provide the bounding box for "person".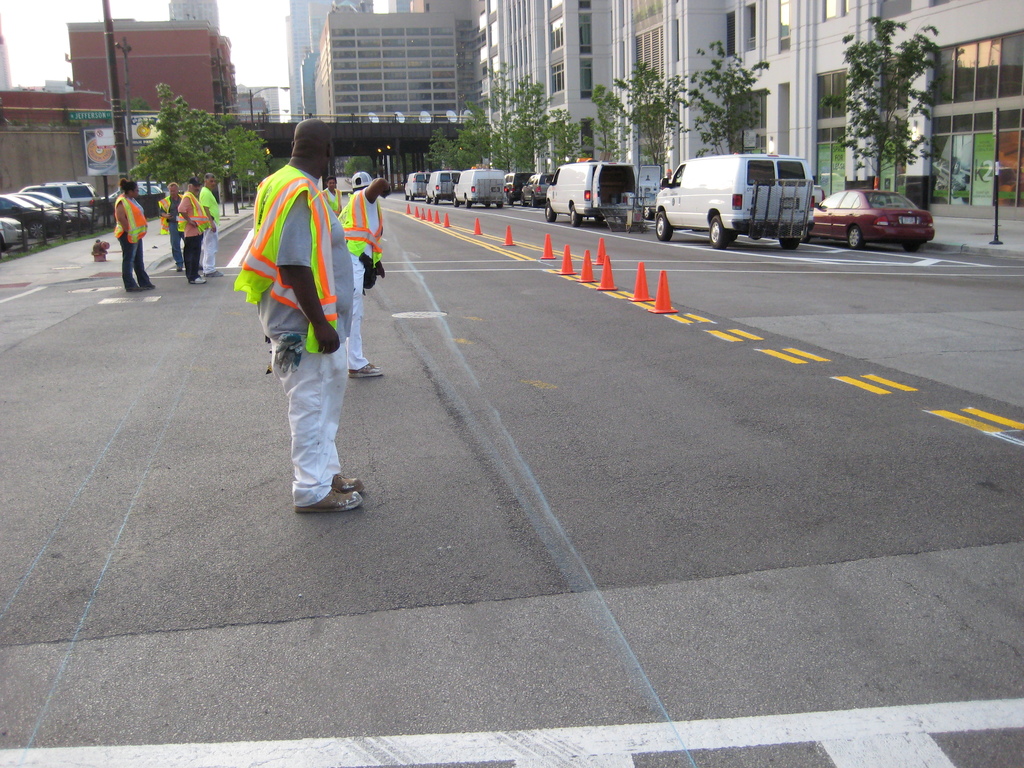
<box>200,174,222,280</box>.
